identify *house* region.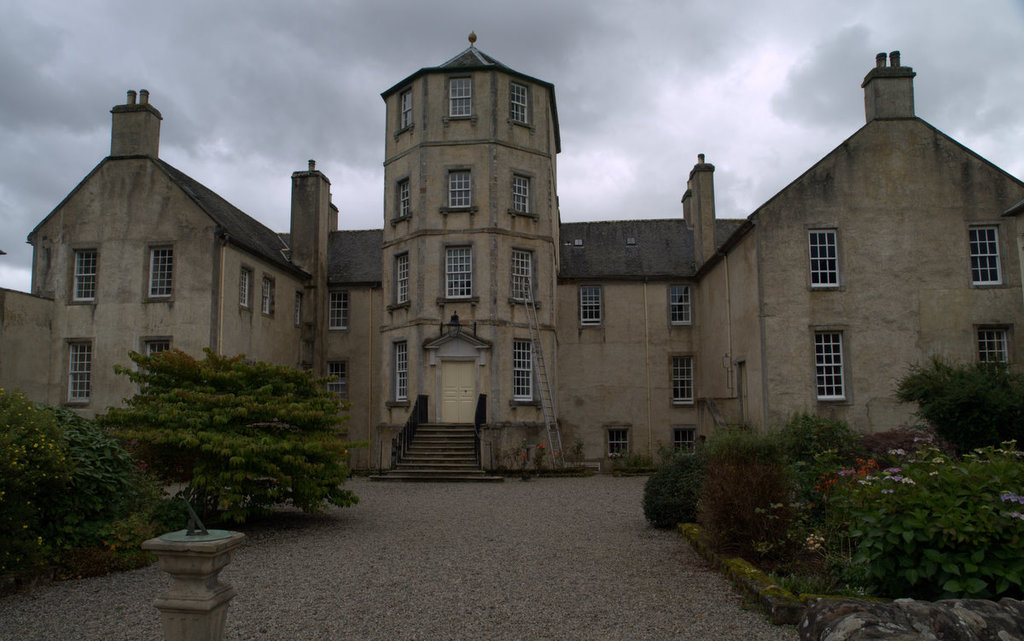
Region: region(33, 52, 939, 499).
